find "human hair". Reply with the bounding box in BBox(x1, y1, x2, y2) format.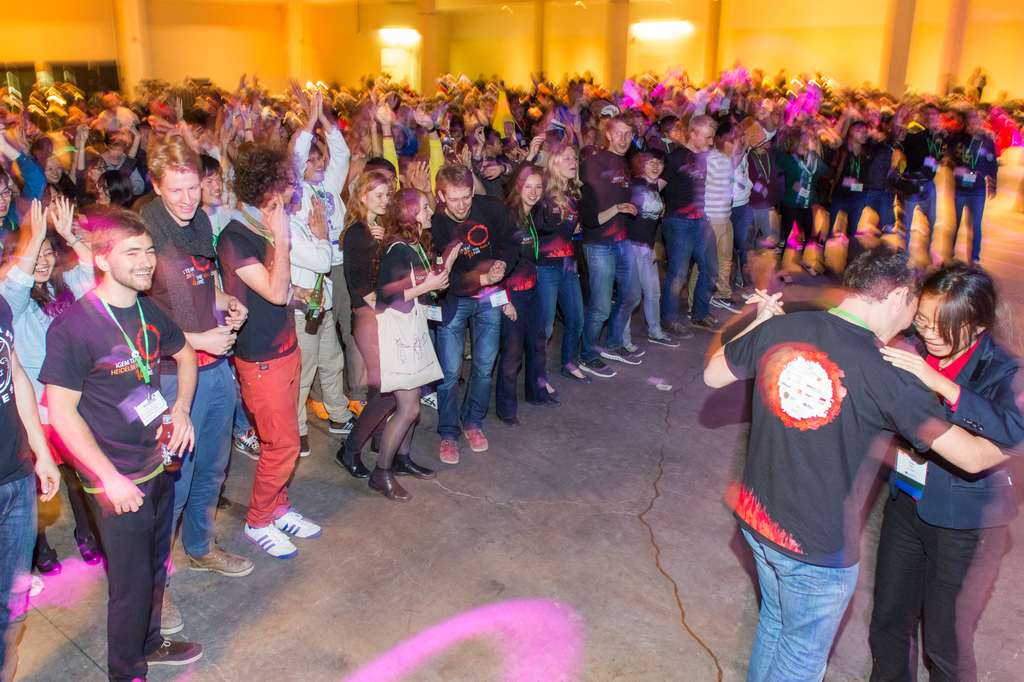
BBox(727, 118, 742, 144).
